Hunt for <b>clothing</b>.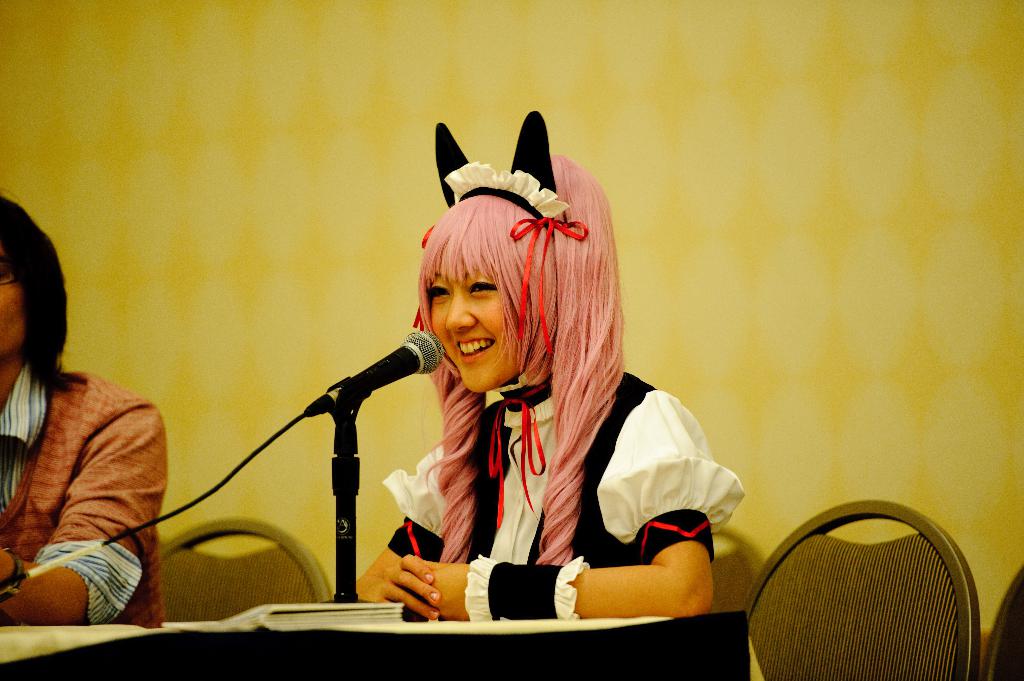
Hunted down at left=375, top=292, right=748, bottom=621.
